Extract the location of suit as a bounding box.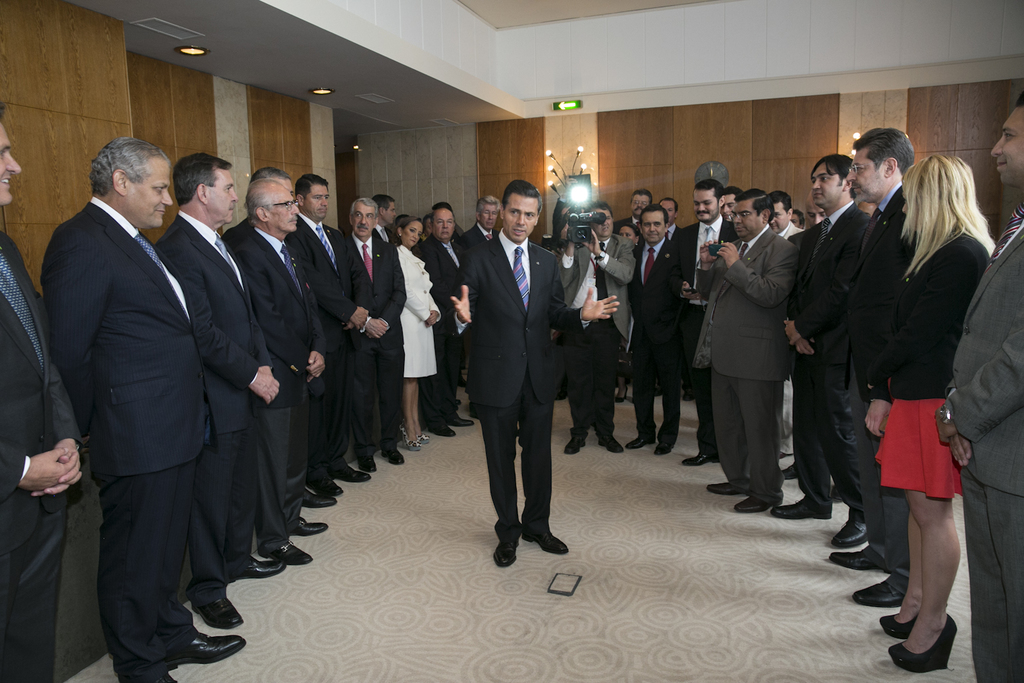
l=557, t=232, r=635, b=433.
